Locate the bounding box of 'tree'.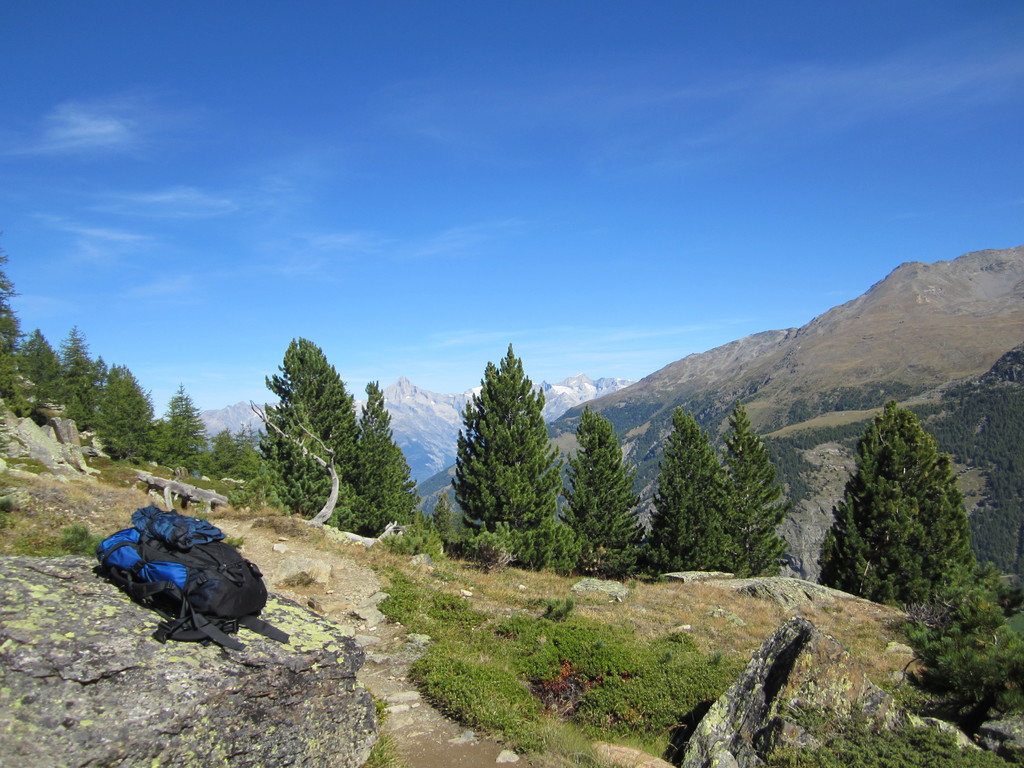
Bounding box: left=202, top=419, right=274, bottom=487.
